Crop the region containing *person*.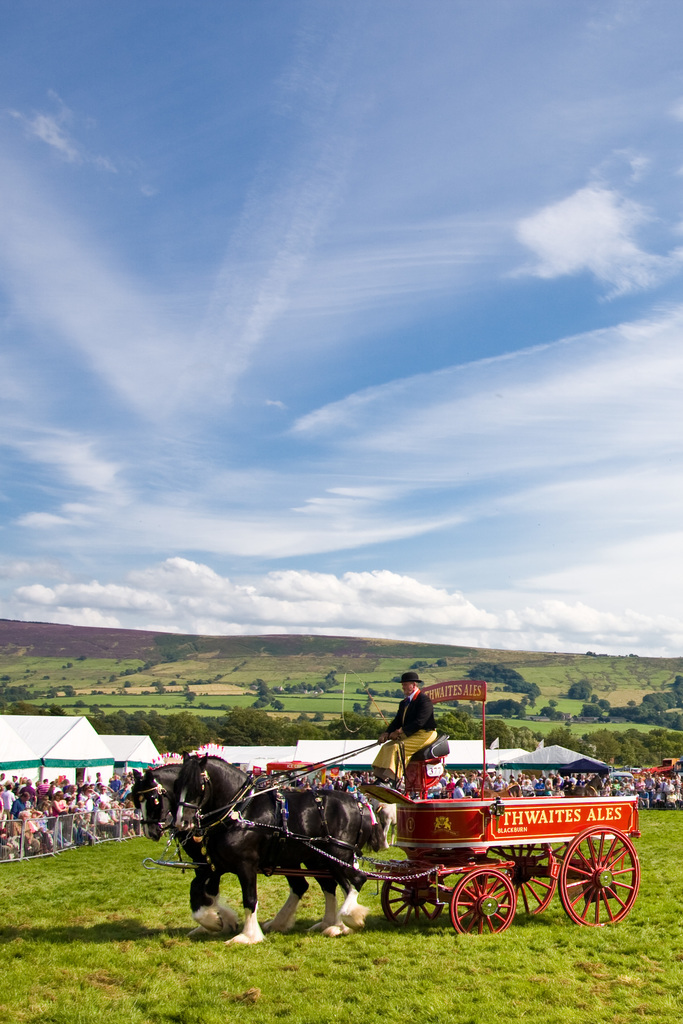
Crop region: bbox=[370, 673, 435, 786].
